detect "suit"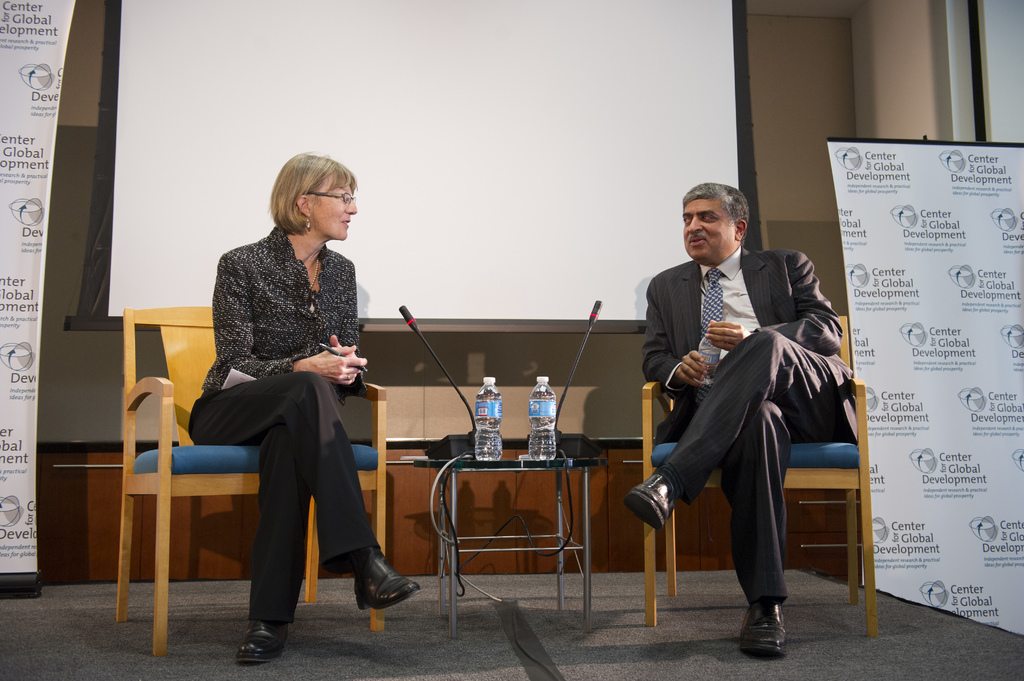
<box>645,200,840,633</box>
